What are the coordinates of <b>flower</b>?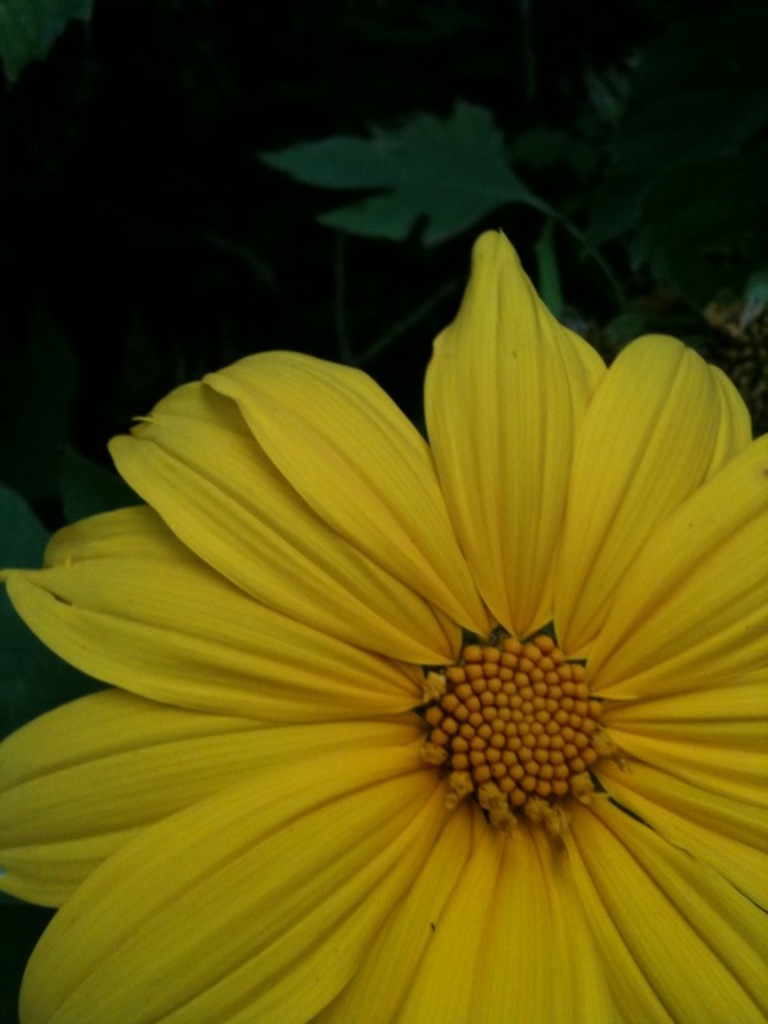
<box>14,221,767,984</box>.
